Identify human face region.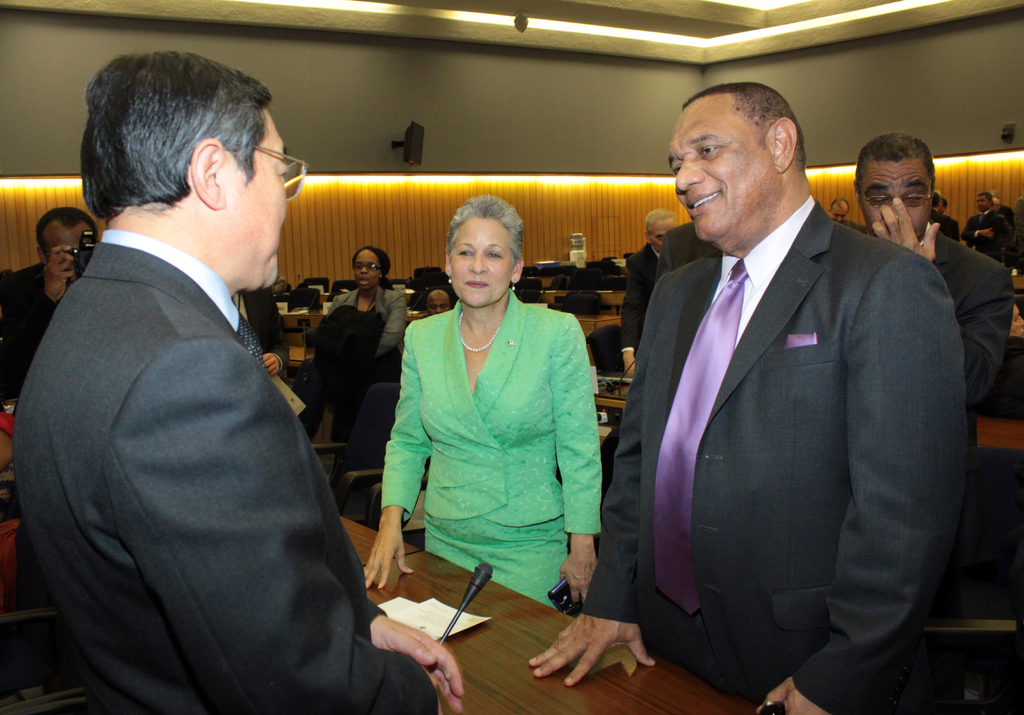
Region: {"x1": 675, "y1": 104, "x2": 777, "y2": 242}.
